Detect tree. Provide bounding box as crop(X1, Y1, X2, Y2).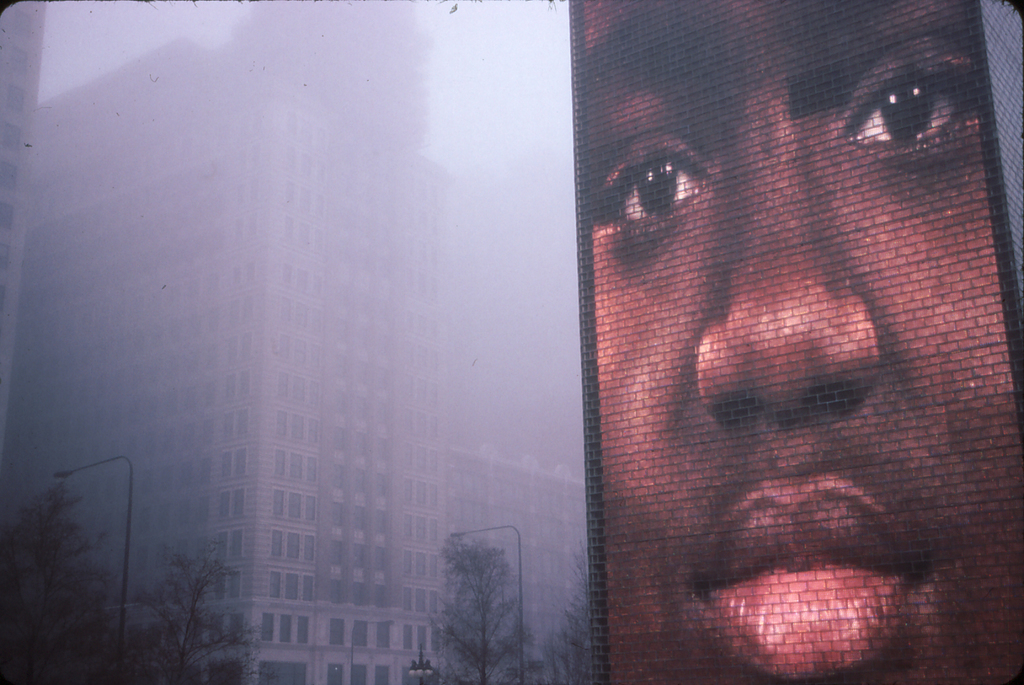
crop(134, 547, 266, 684).
